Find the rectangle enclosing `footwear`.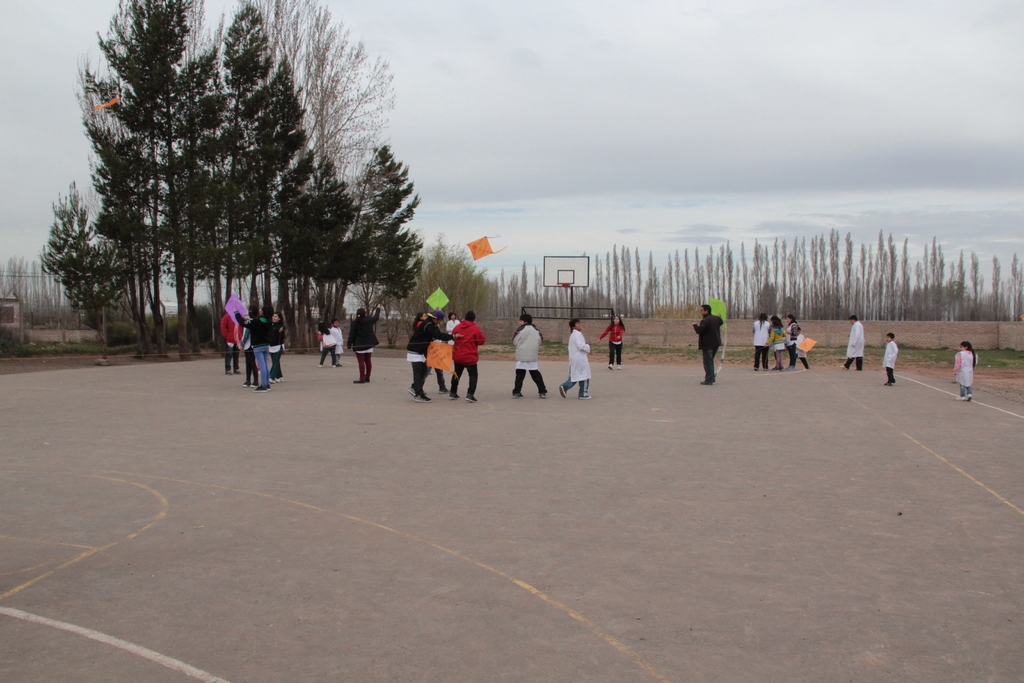
left=355, top=379, right=365, bottom=383.
